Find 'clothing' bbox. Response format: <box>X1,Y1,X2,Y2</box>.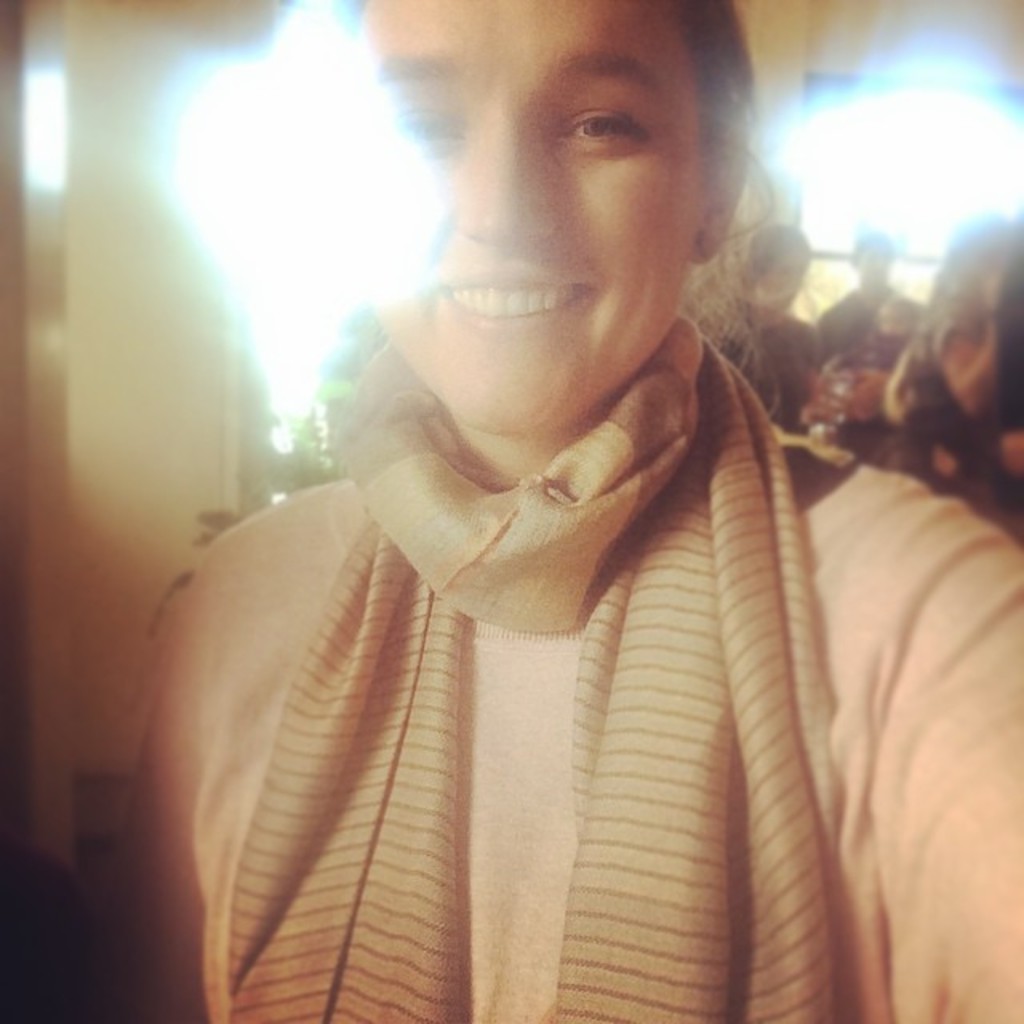
<box>136,347,840,1023</box>.
